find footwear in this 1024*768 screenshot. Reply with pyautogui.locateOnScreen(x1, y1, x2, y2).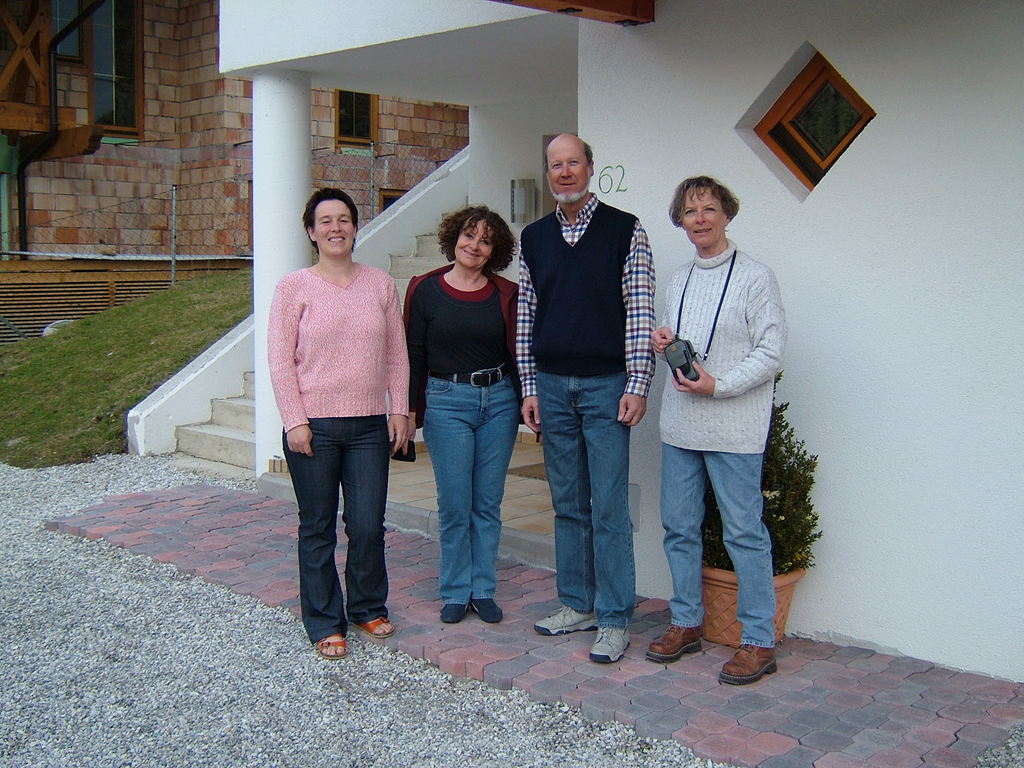
pyautogui.locateOnScreen(350, 616, 395, 637).
